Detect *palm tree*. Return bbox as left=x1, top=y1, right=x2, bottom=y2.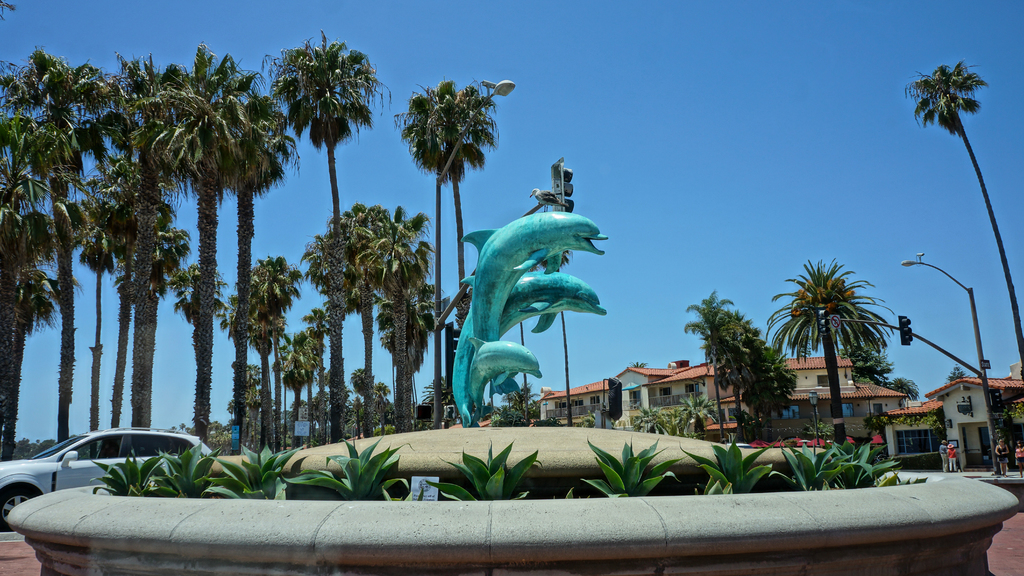
left=322, top=188, right=414, bottom=415.
